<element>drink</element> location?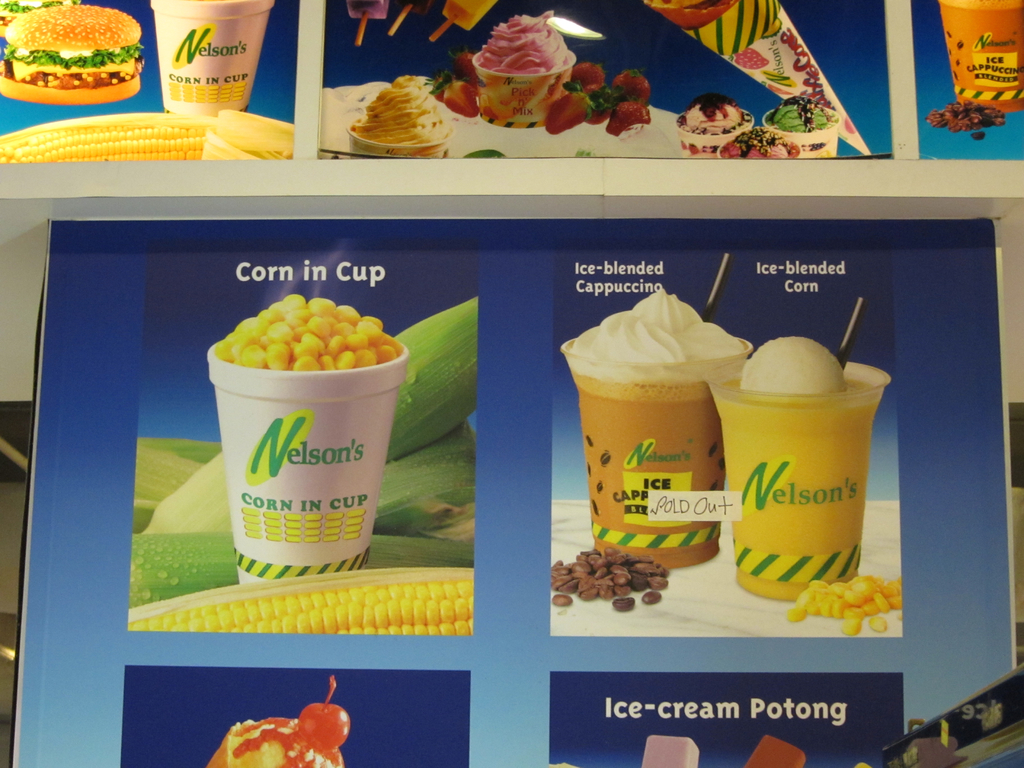
(x1=731, y1=346, x2=882, y2=602)
